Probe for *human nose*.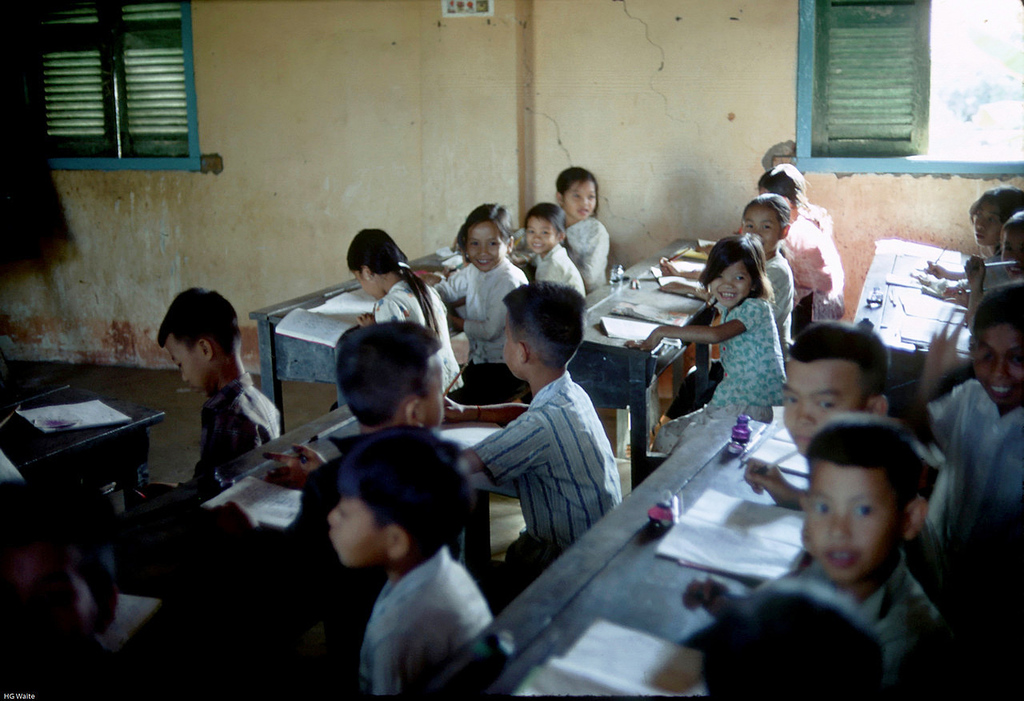
Probe result: 476/240/488/258.
